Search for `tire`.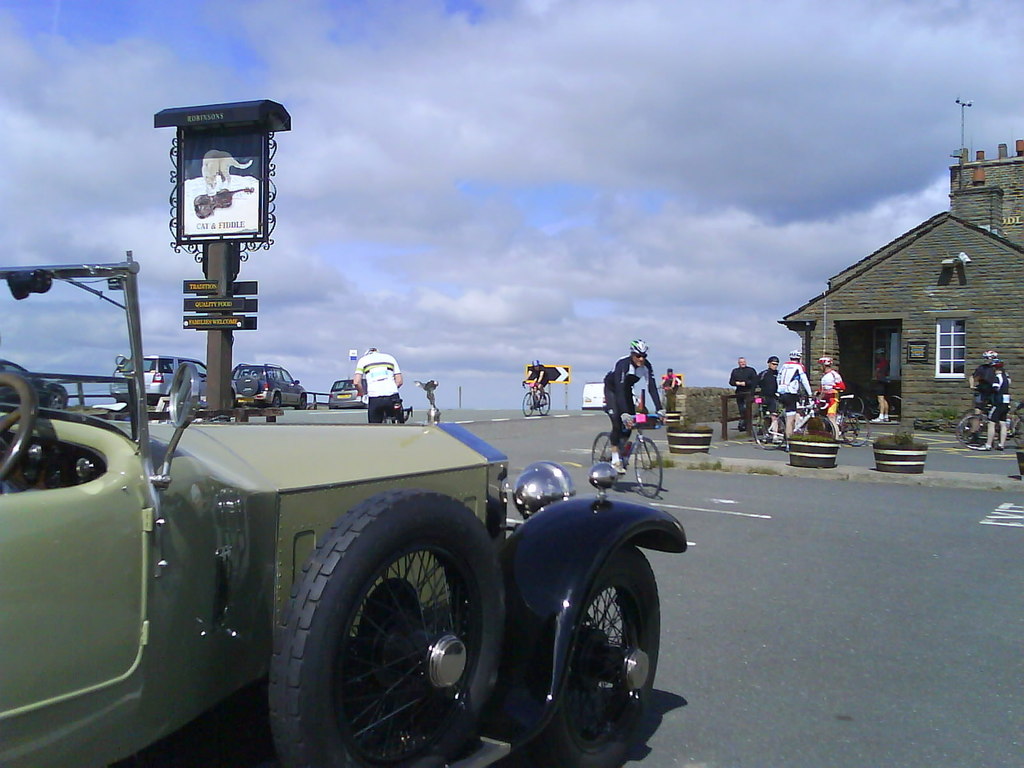
Found at crop(1011, 417, 1023, 447).
